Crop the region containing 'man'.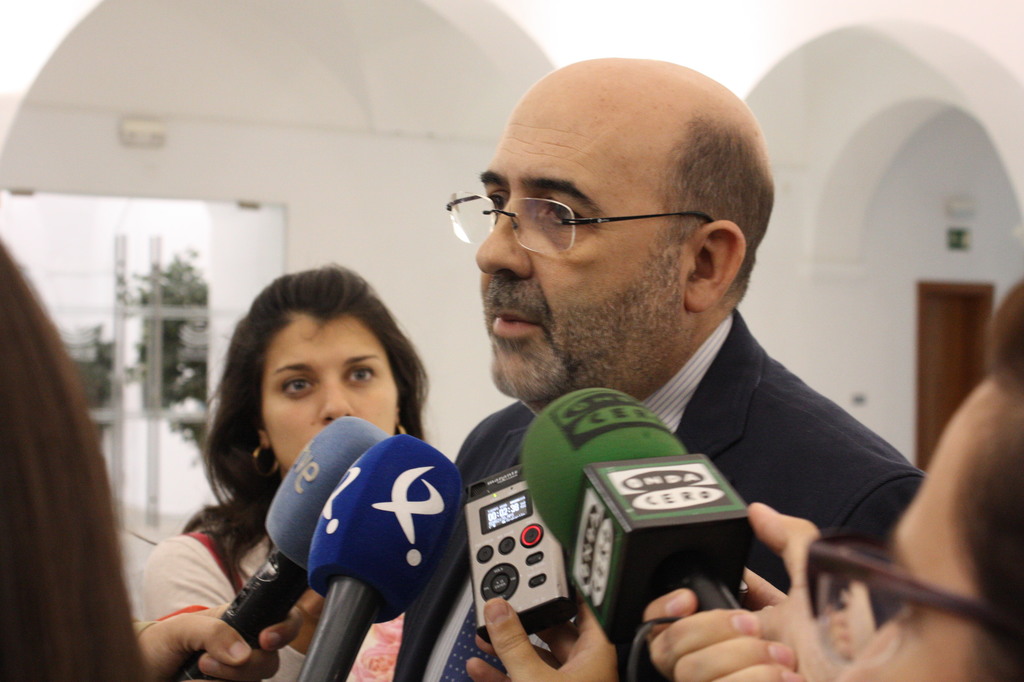
Crop region: <box>395,59,855,583</box>.
